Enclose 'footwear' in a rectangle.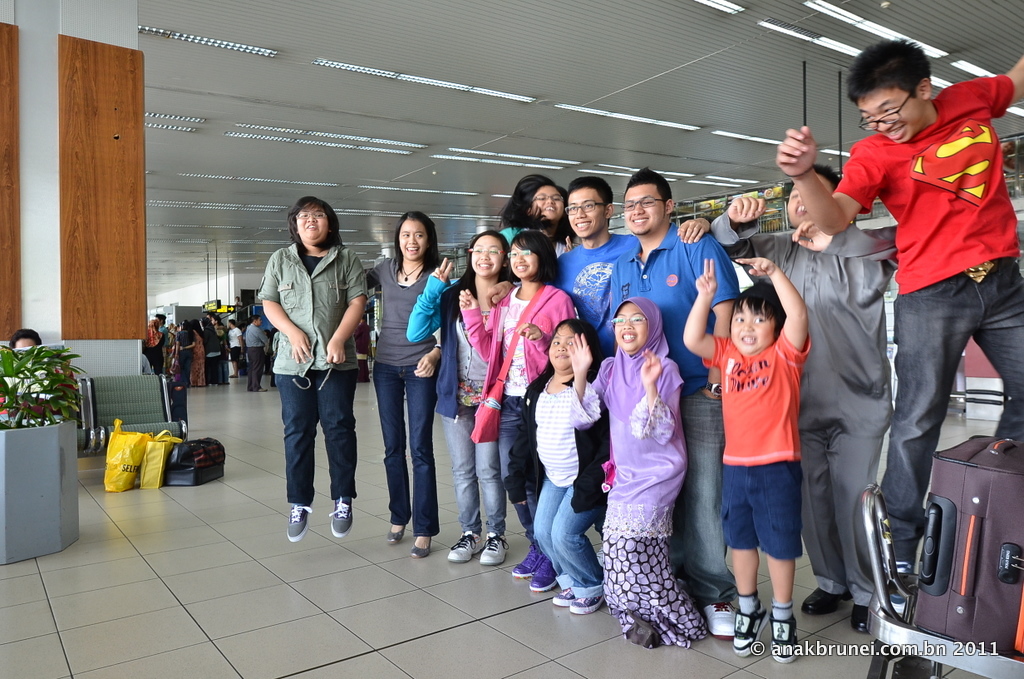
x1=802 y1=582 x2=848 y2=612.
